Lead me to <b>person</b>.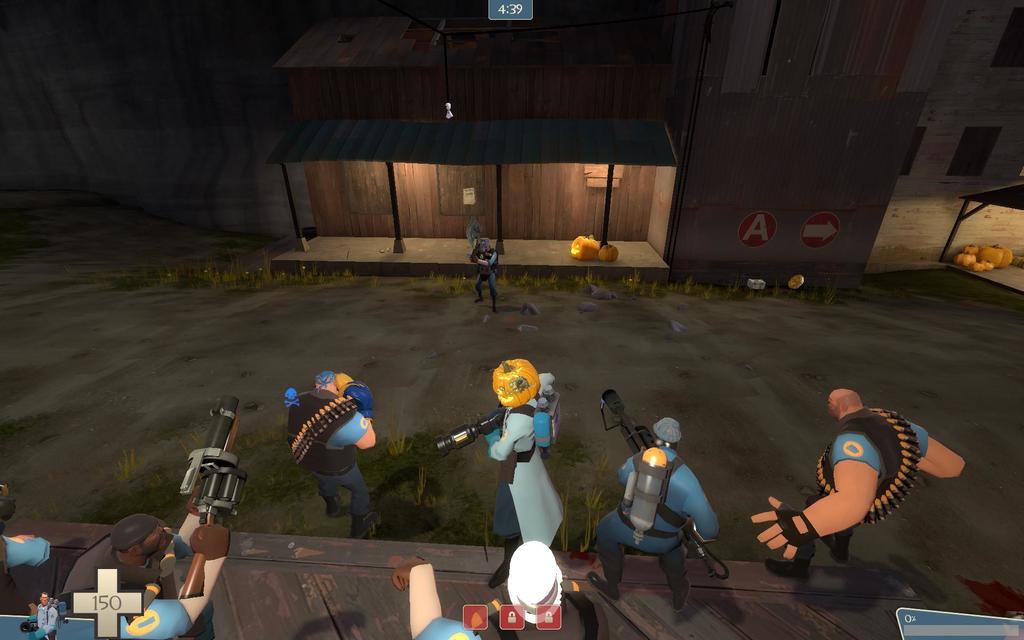
Lead to 45,481,233,639.
